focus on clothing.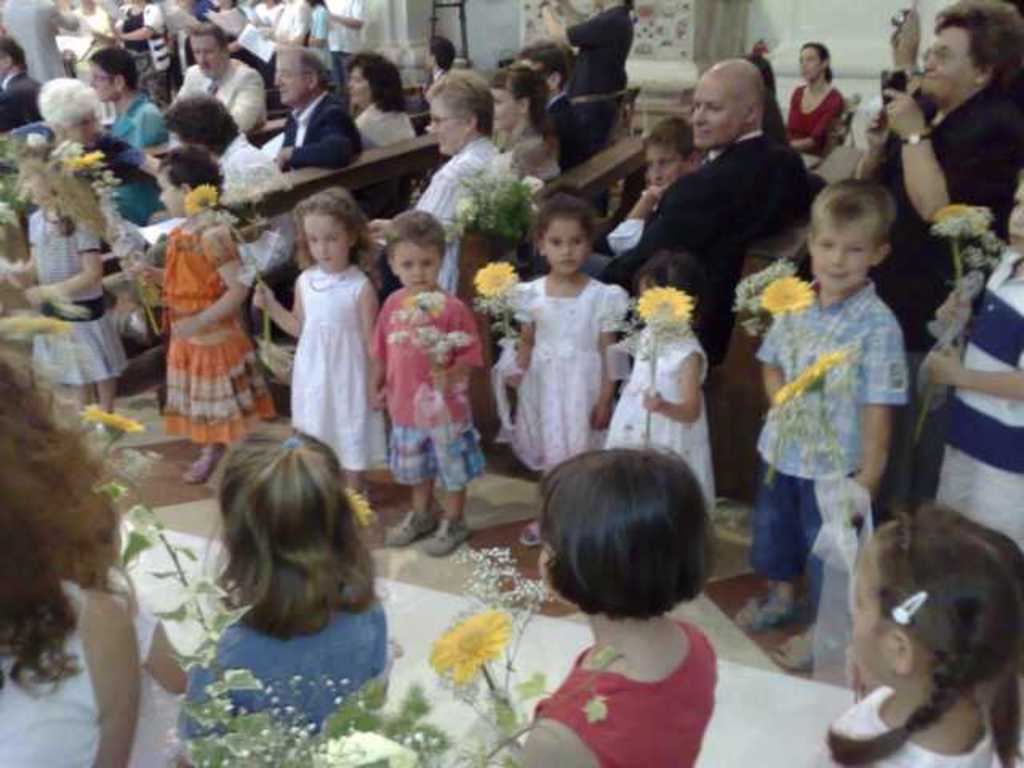
Focused at (187,66,270,136).
